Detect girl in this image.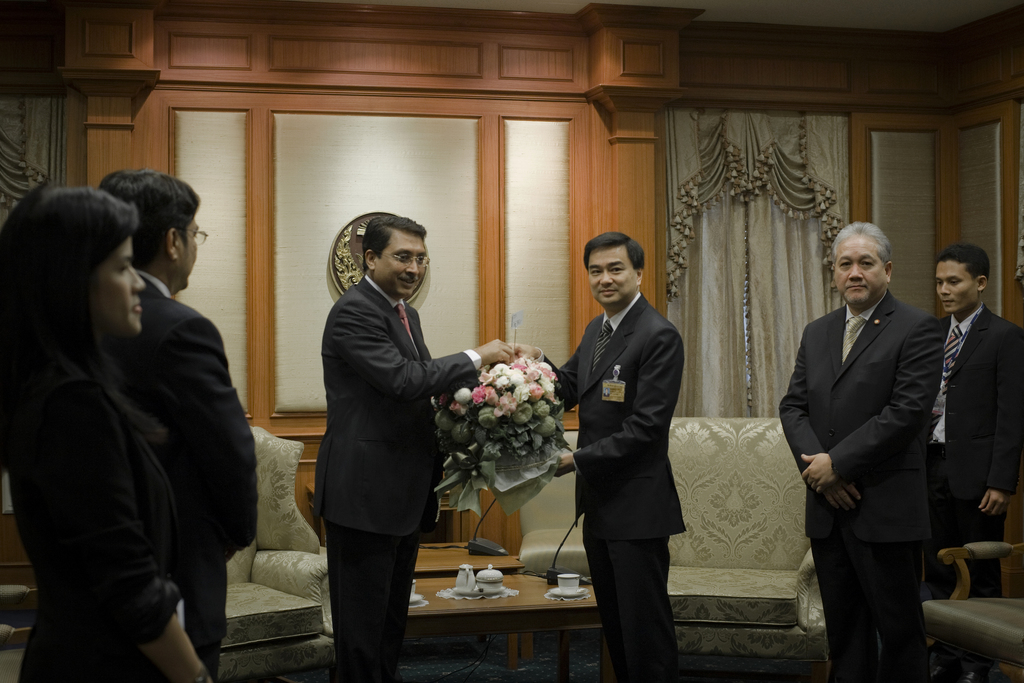
Detection: (0,181,211,682).
